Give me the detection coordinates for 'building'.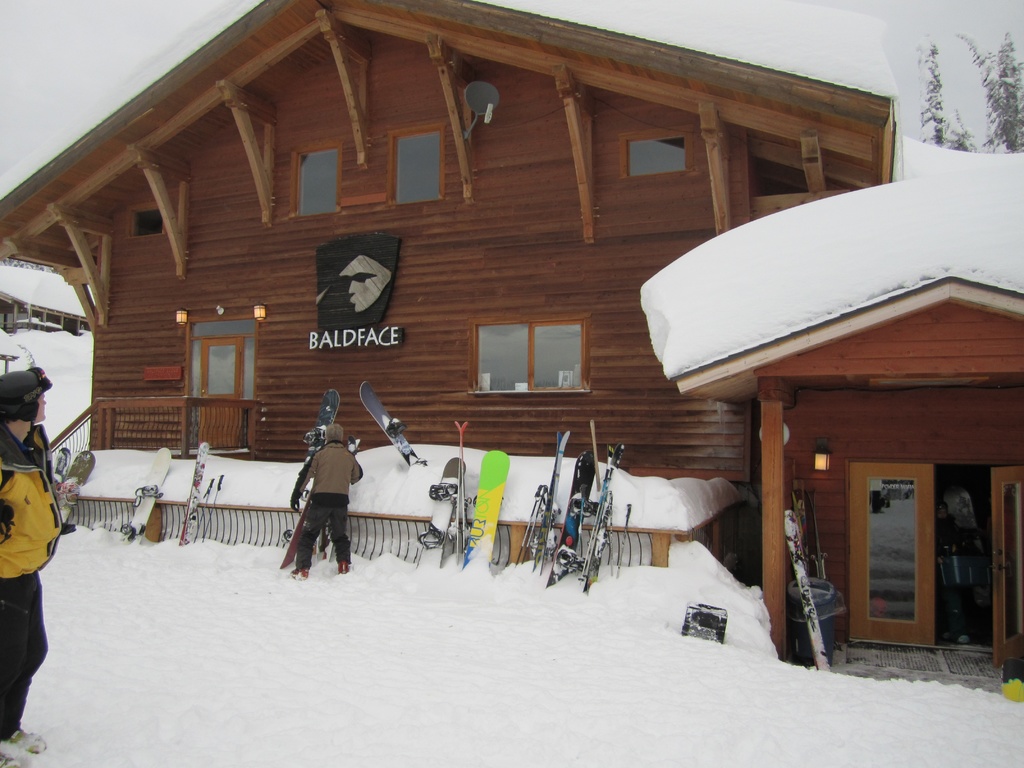
bbox=(641, 156, 1023, 664).
